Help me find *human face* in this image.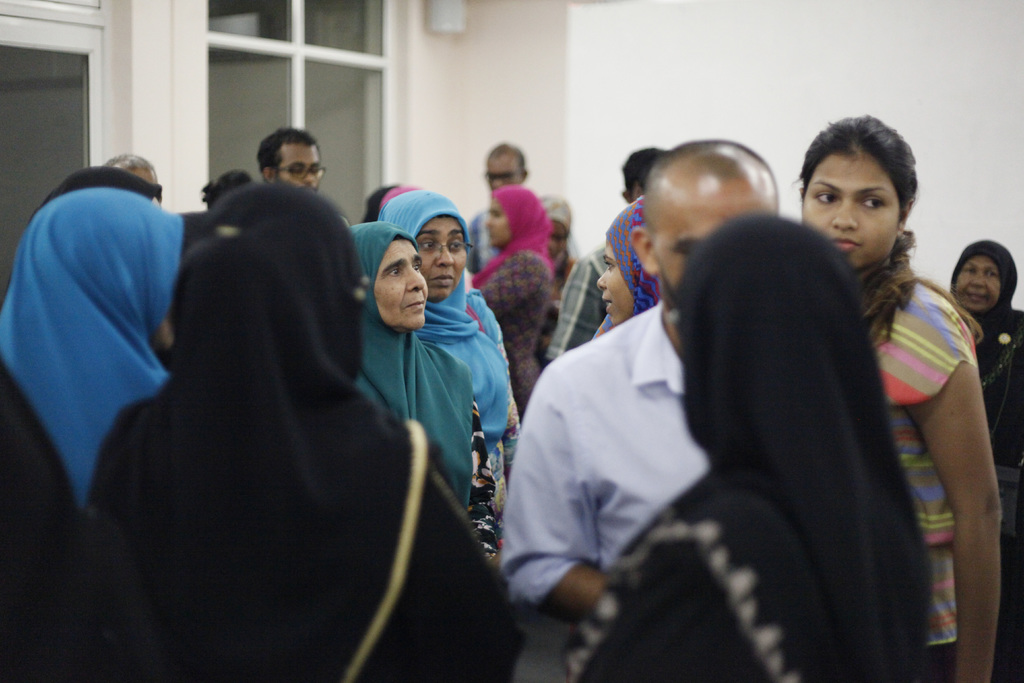
Found it: 485, 158, 524, 188.
